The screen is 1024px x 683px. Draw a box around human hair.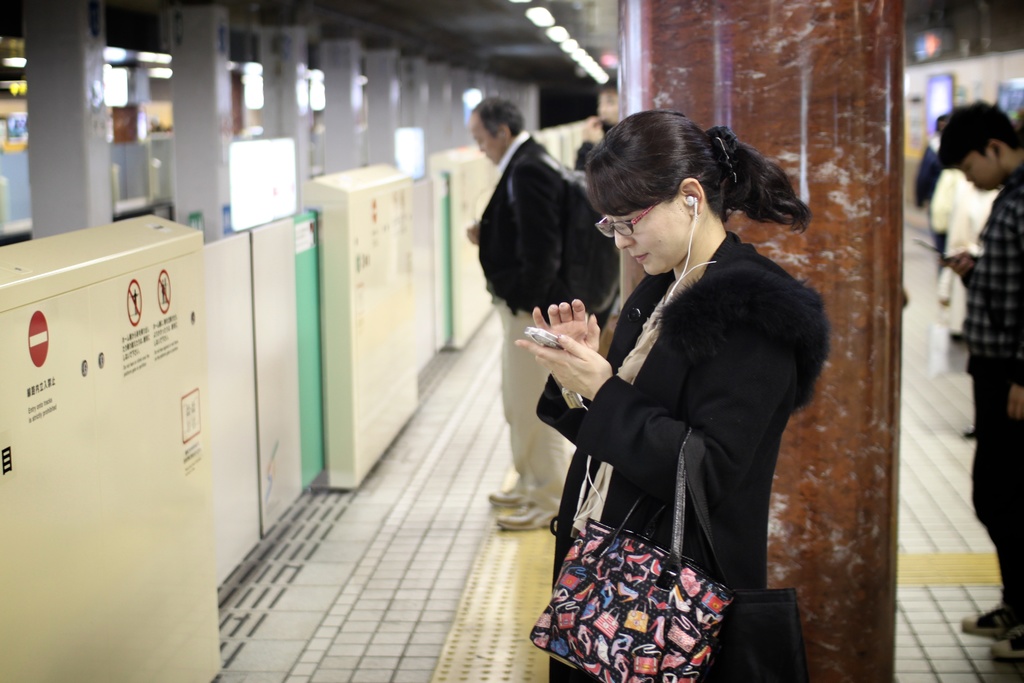
x1=468 y1=94 x2=524 y2=140.
